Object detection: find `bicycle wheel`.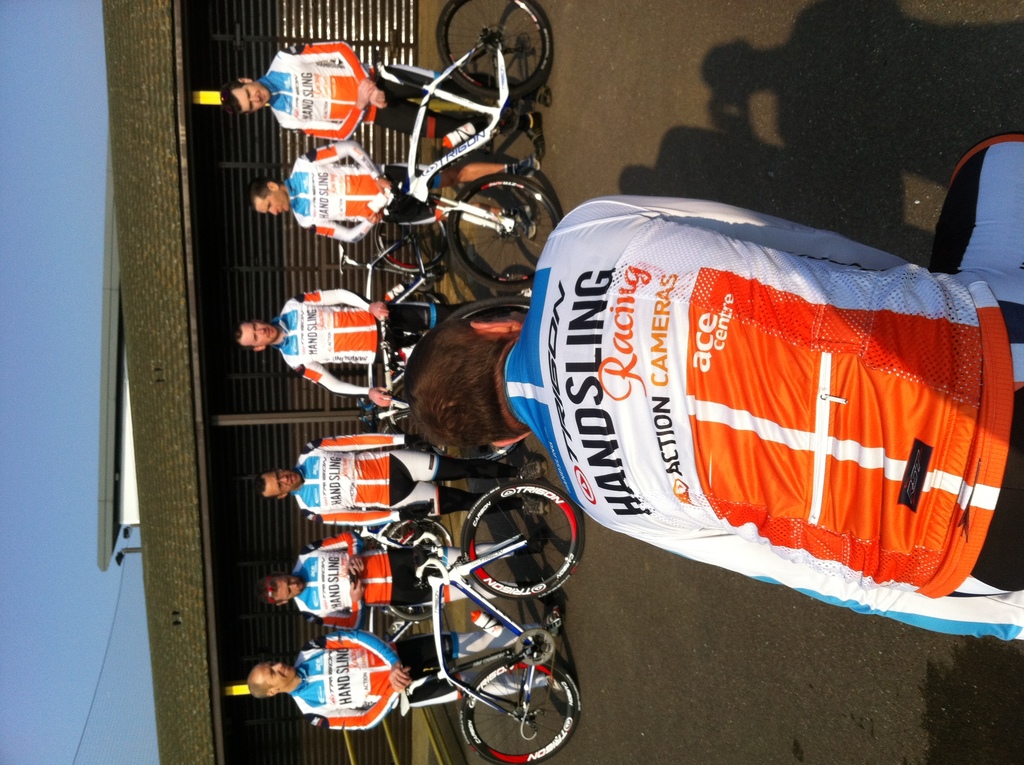
region(392, 605, 442, 619).
